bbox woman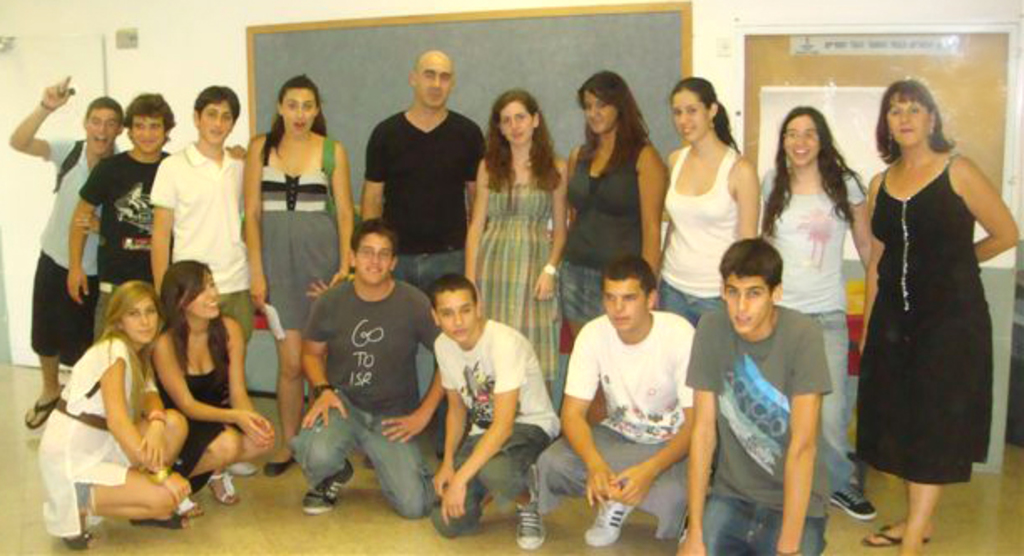
(left=467, top=97, right=561, bottom=338)
